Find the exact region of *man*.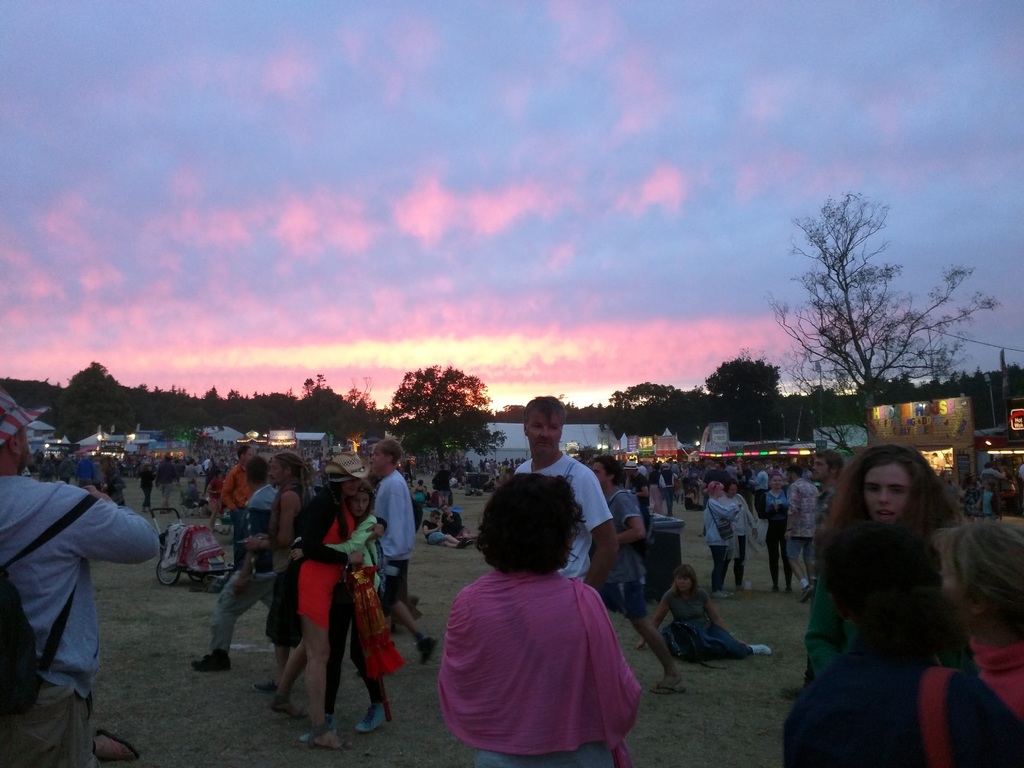
Exact region: 184/476/295/673.
